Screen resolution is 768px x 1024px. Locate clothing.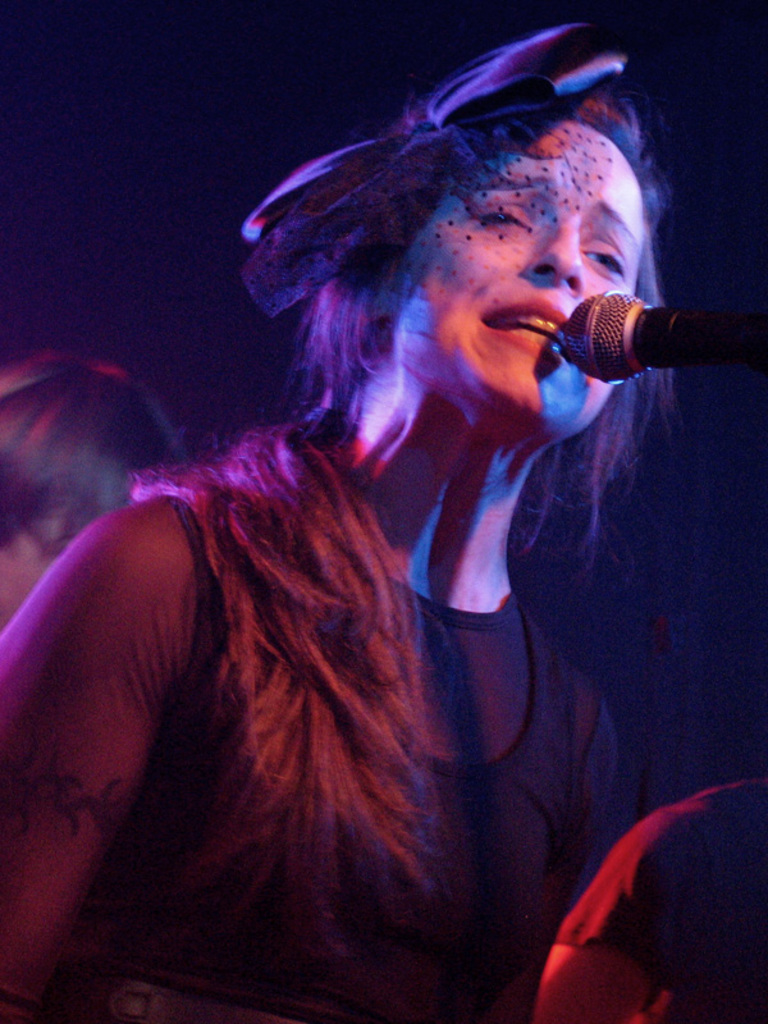
<bbox>44, 493, 626, 1023</bbox>.
